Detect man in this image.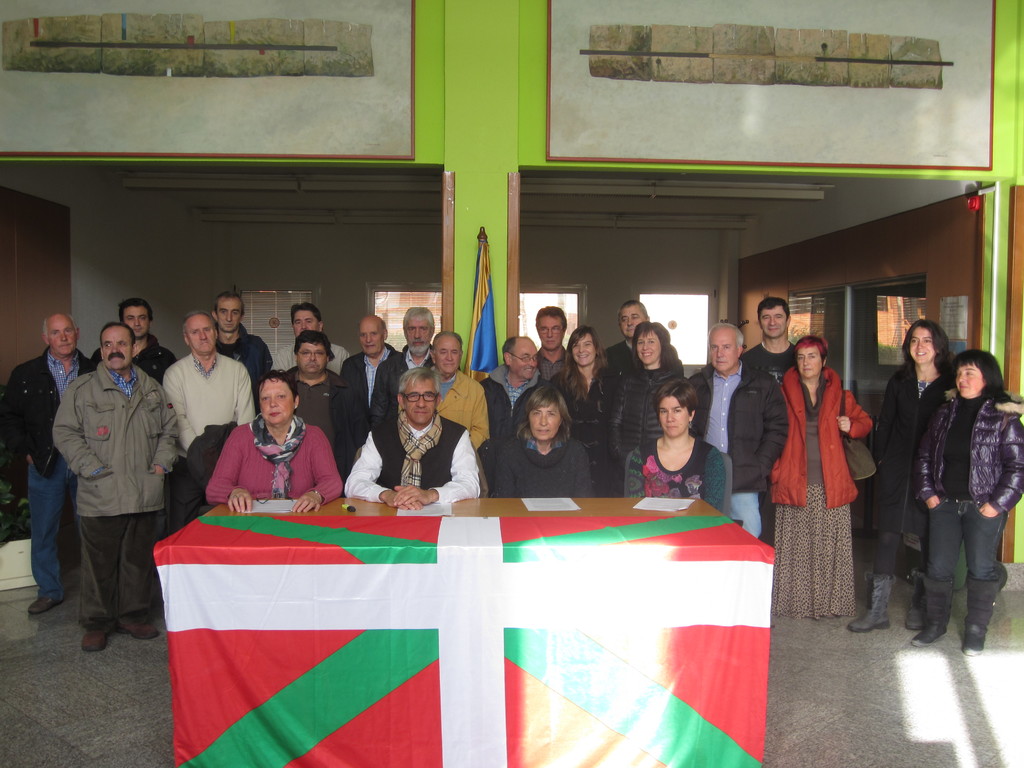
Detection: box(426, 330, 495, 444).
